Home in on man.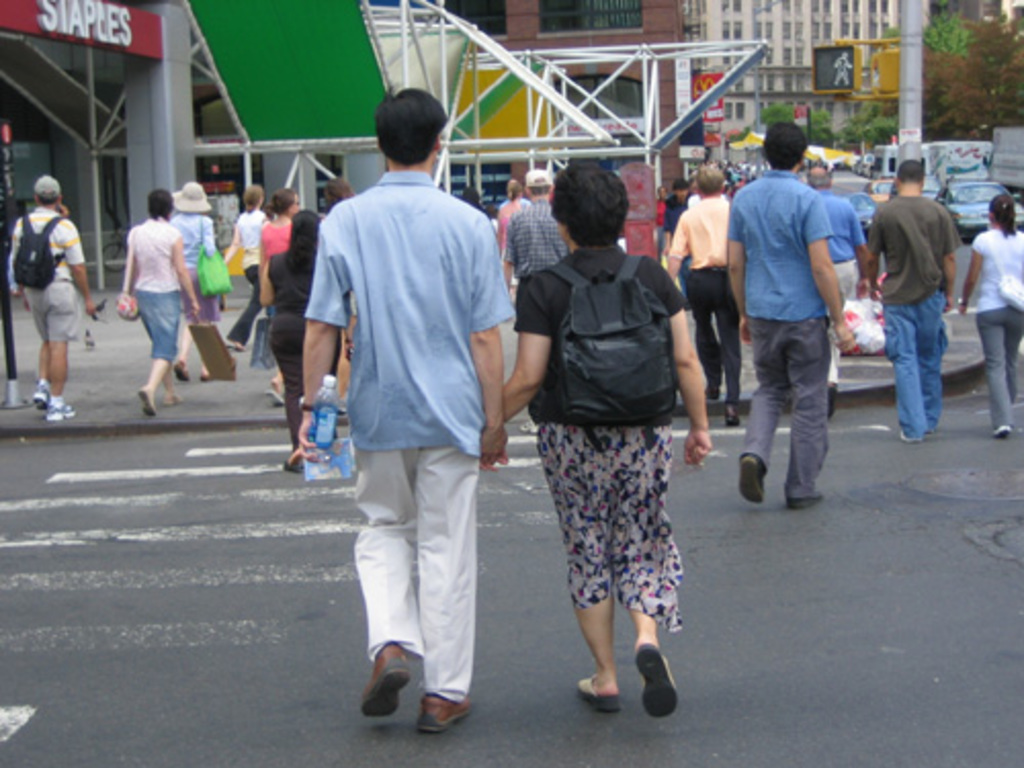
Homed in at (801, 162, 883, 416).
